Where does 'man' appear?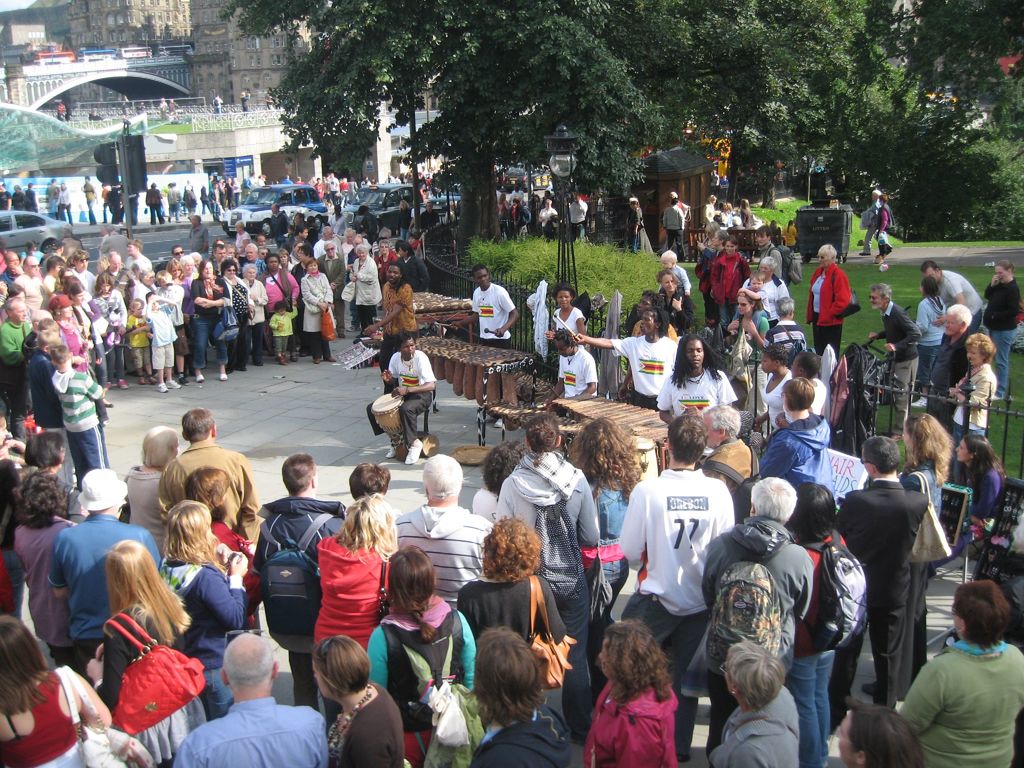
Appears at <bbox>168, 244, 181, 259</bbox>.
